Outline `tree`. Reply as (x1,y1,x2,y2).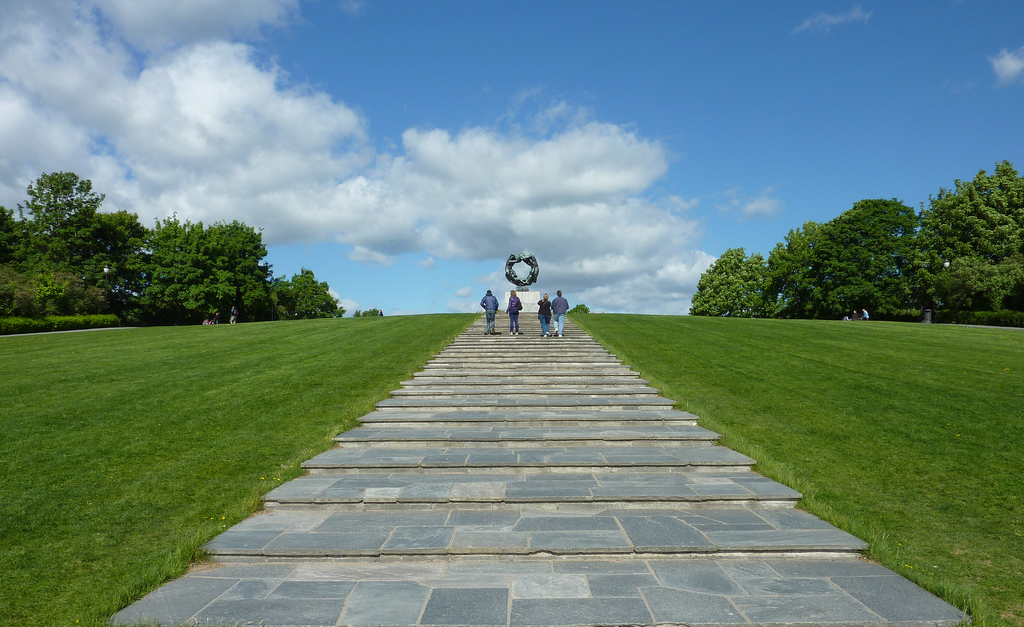
(357,308,386,314).
